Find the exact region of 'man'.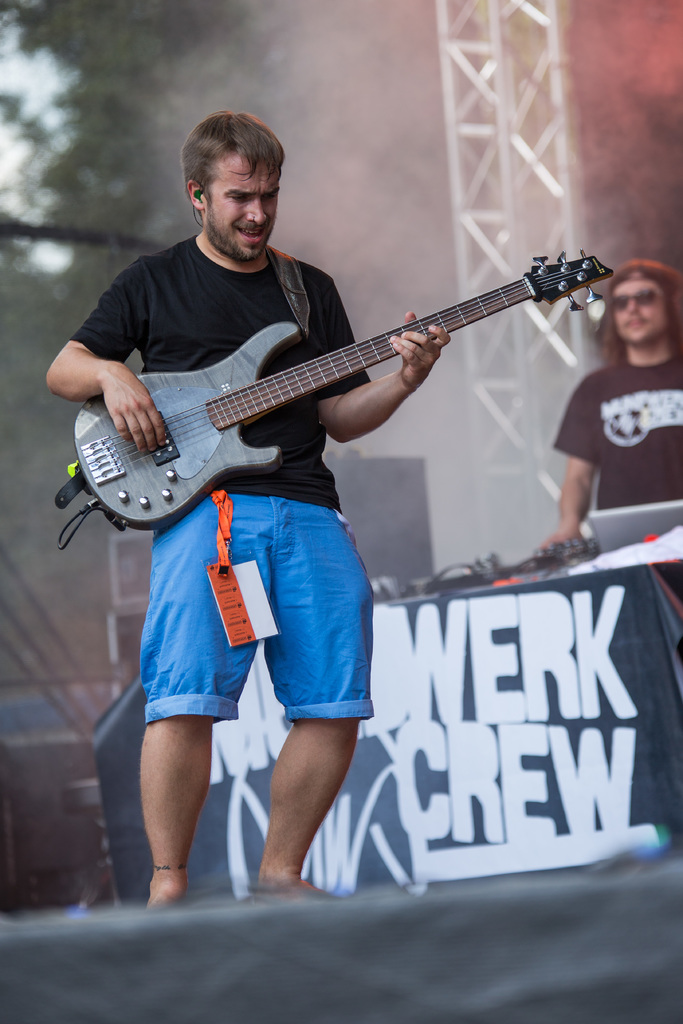
Exact region: (80, 120, 534, 872).
